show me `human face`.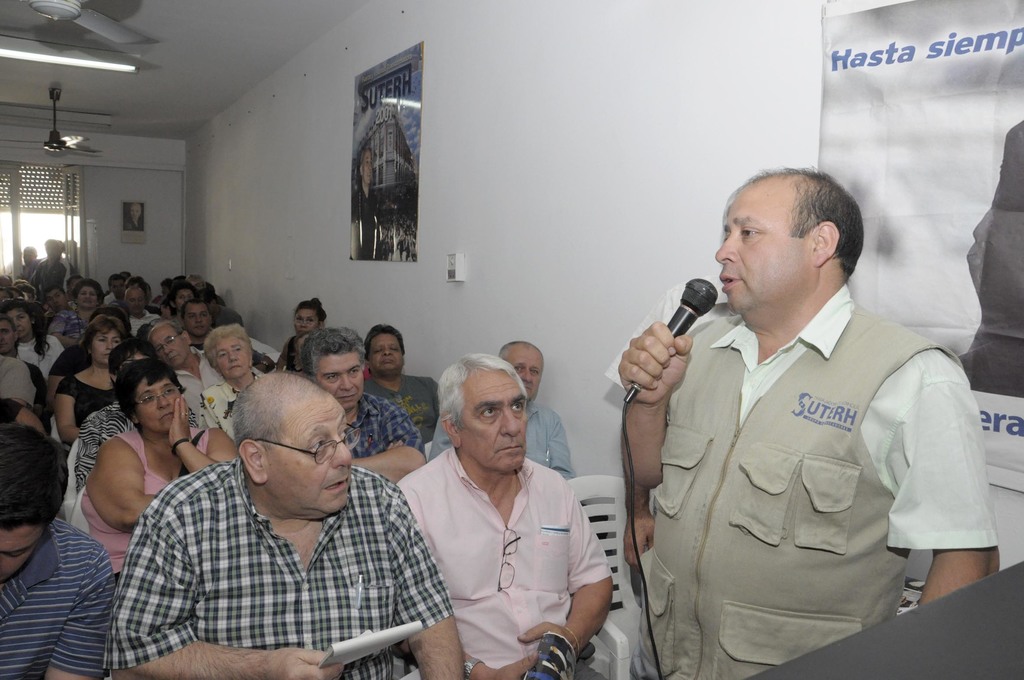
`human face` is here: {"left": 47, "top": 287, "right": 69, "bottom": 309}.
